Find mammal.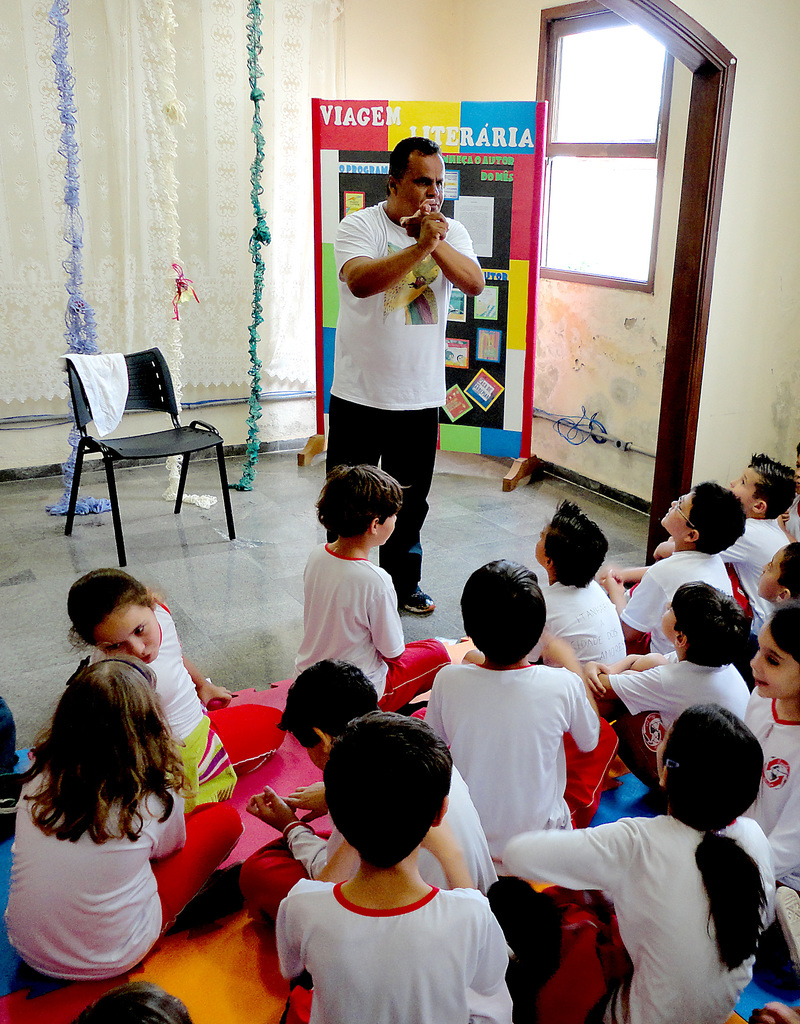
left=6, top=603, right=243, bottom=1018.
